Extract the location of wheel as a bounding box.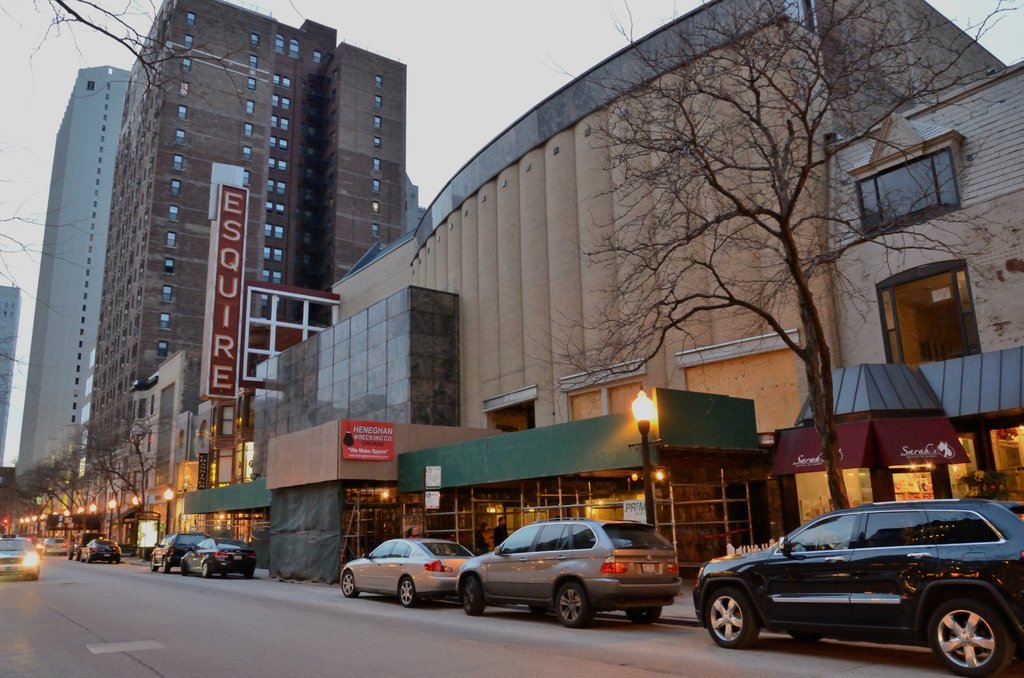
region(202, 560, 214, 577).
